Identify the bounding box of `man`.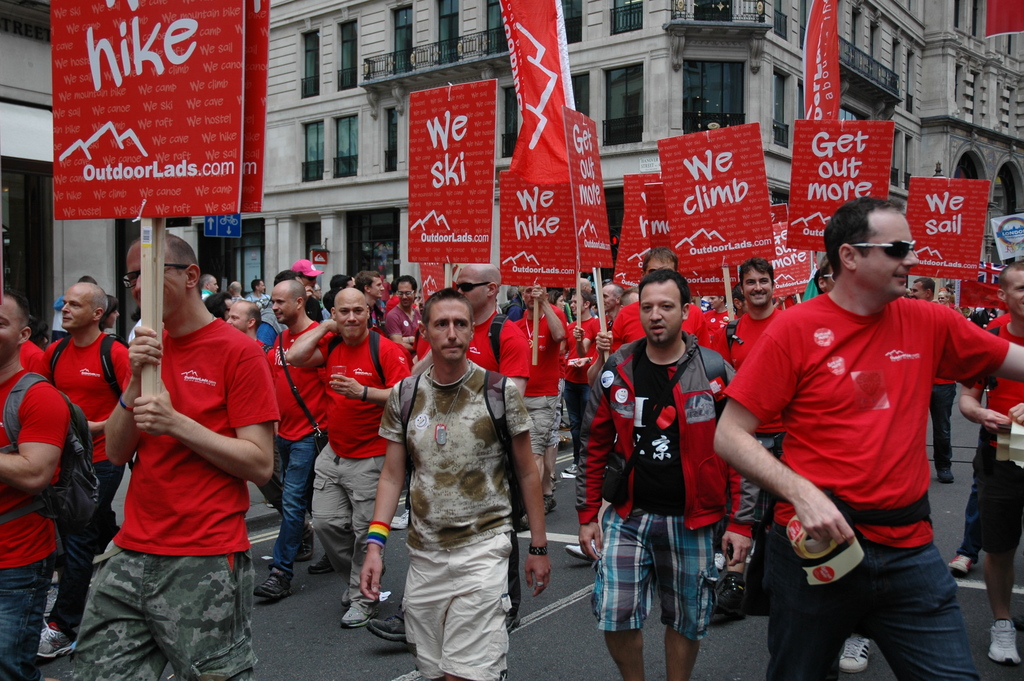
223 300 256 341.
